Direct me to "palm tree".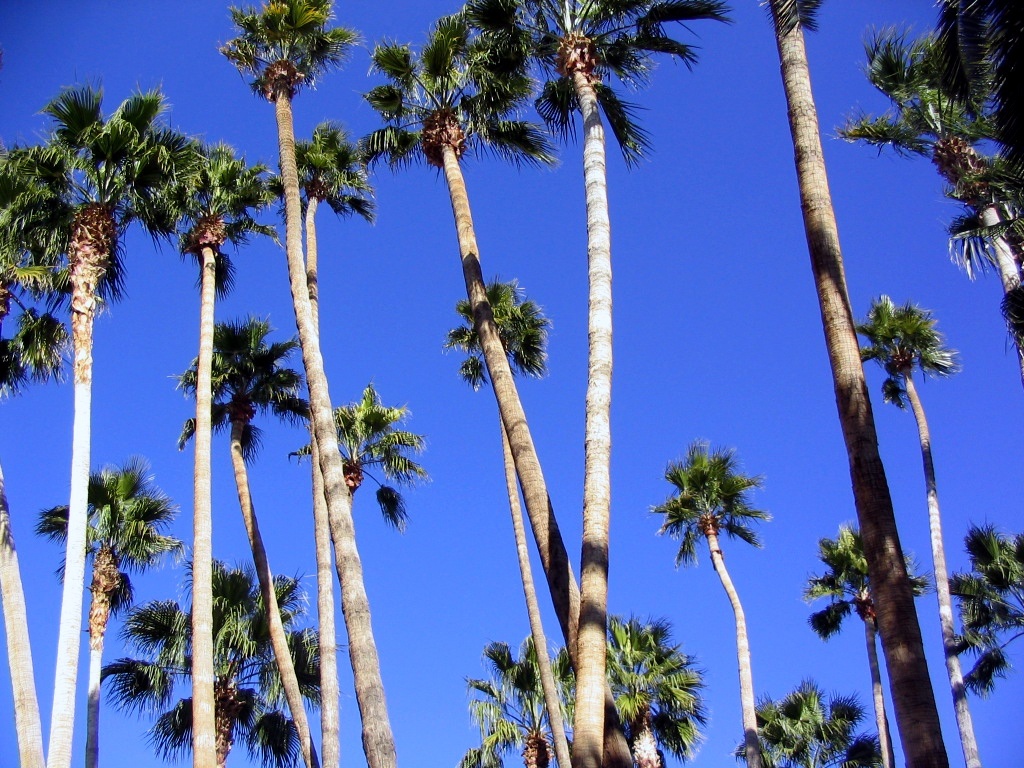
Direction: 231/0/384/767.
